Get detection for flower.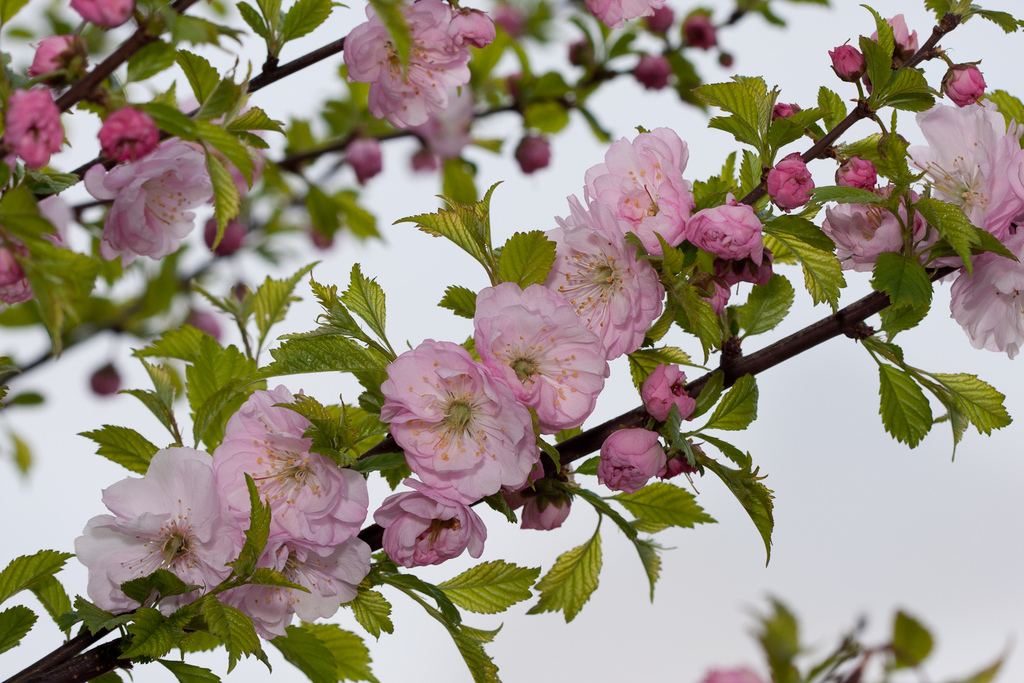
Detection: bbox=[830, 150, 879, 202].
